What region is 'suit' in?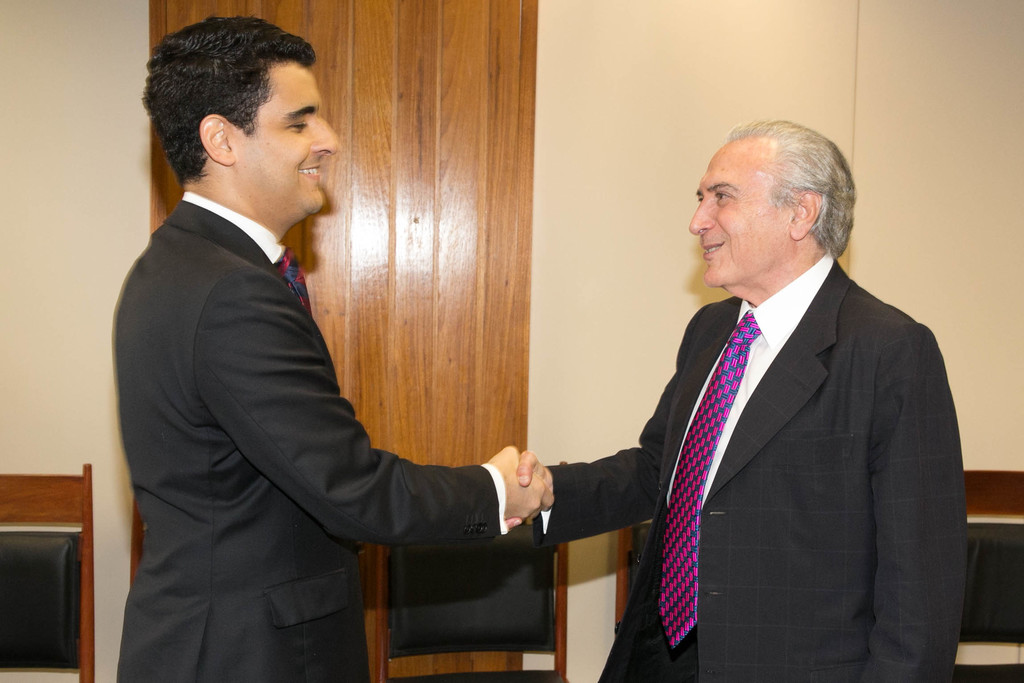
region(91, 81, 541, 673).
